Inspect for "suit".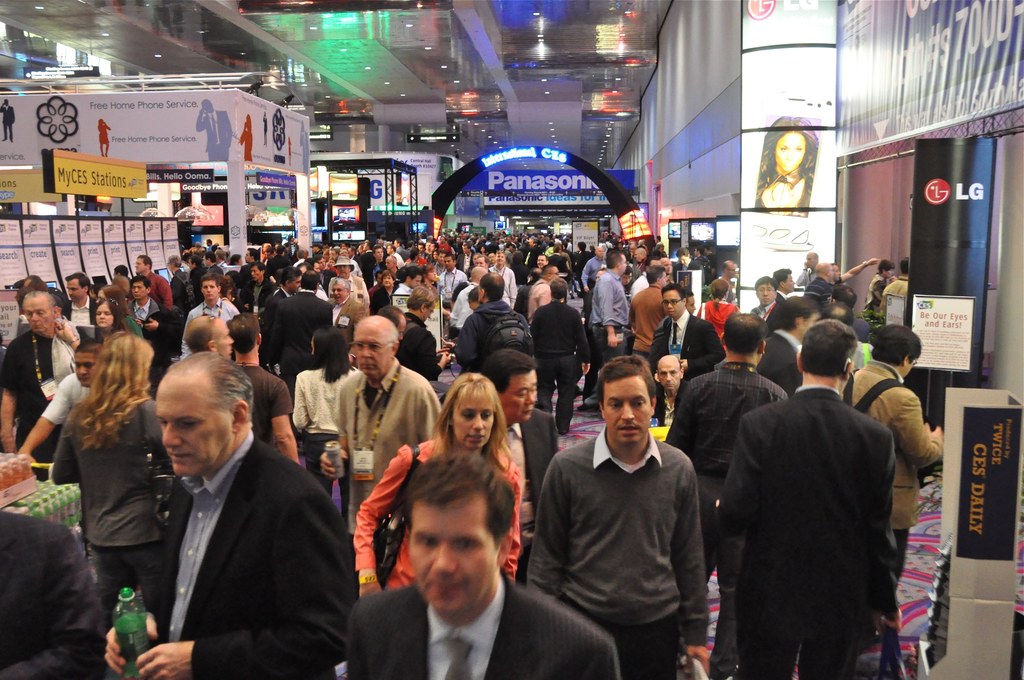
Inspection: l=777, t=288, r=789, b=299.
